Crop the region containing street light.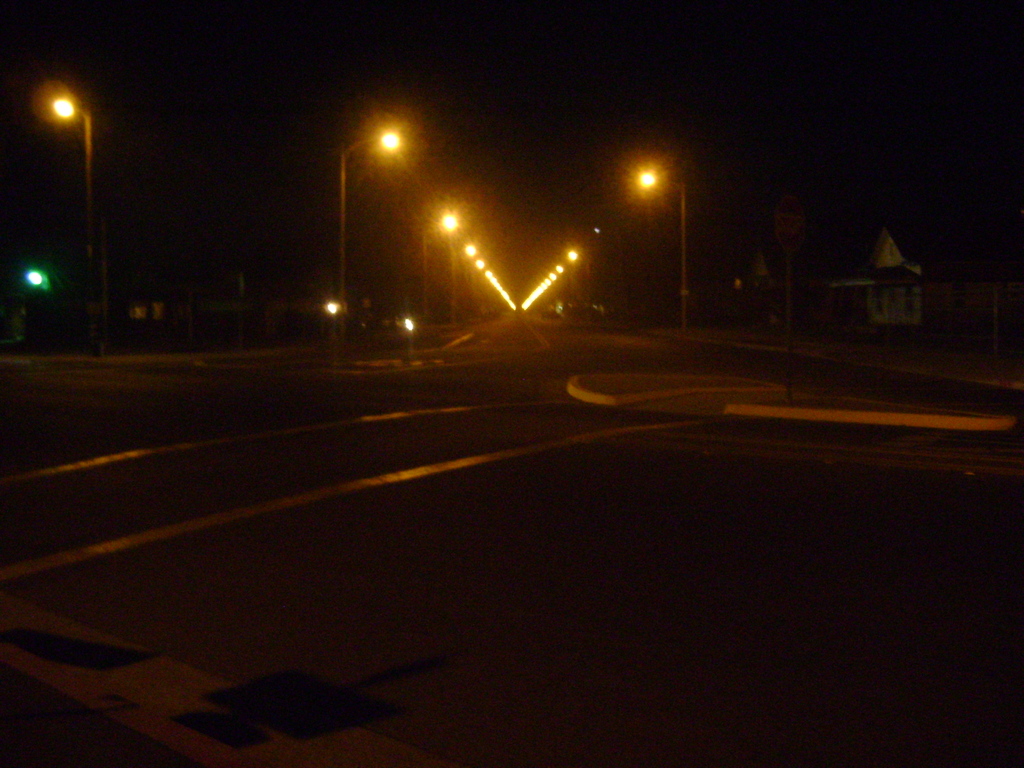
Crop region: BBox(616, 164, 689, 326).
